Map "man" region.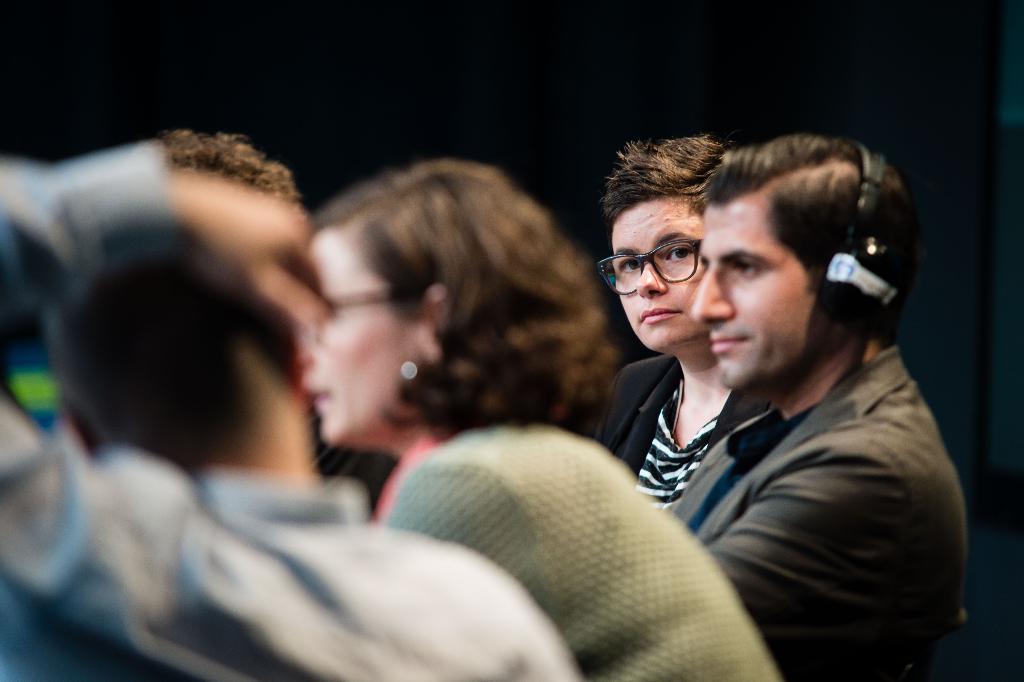
Mapped to {"x1": 602, "y1": 126, "x2": 784, "y2": 549}.
